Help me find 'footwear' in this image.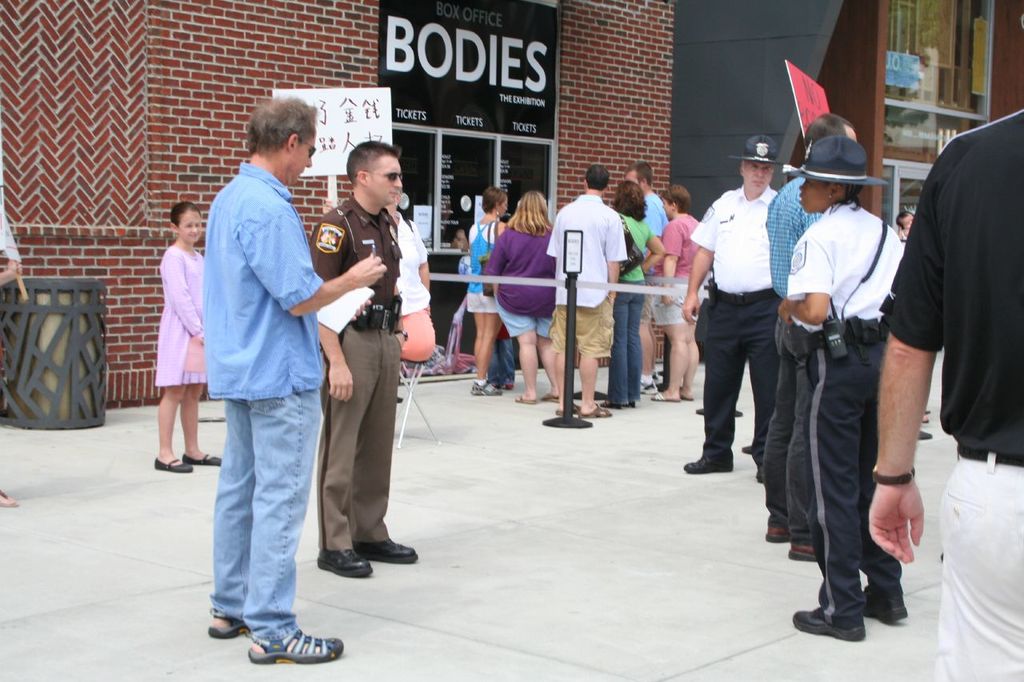
Found it: <bbox>245, 621, 342, 670</bbox>.
